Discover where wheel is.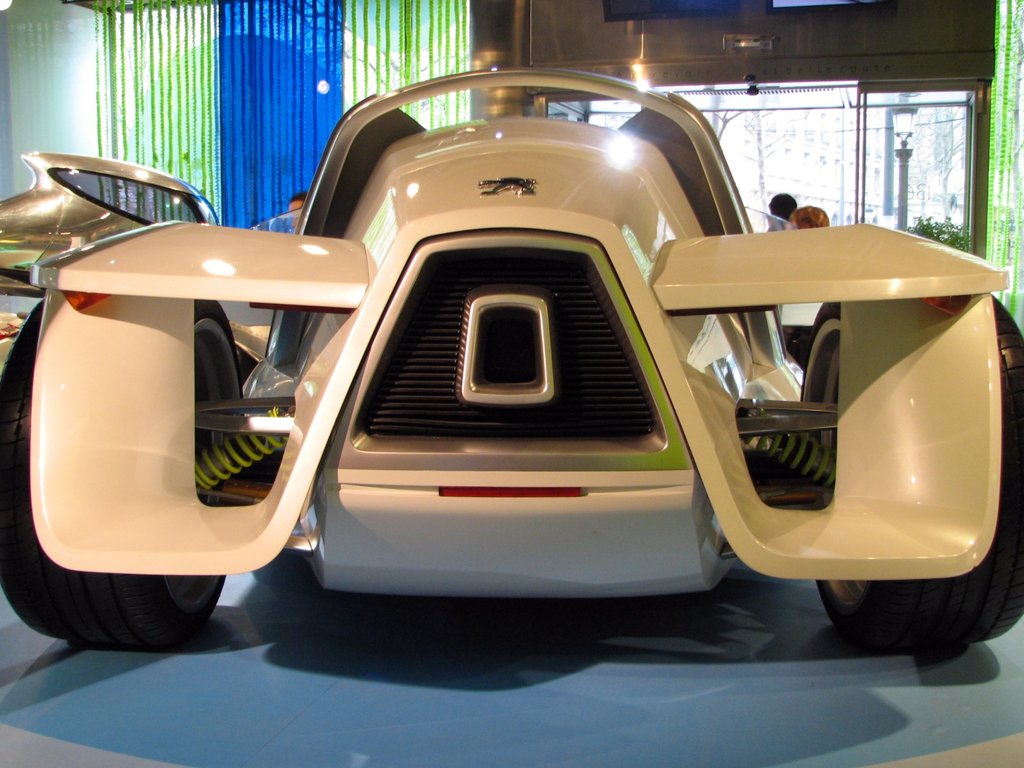
Discovered at Rect(0, 297, 246, 650).
